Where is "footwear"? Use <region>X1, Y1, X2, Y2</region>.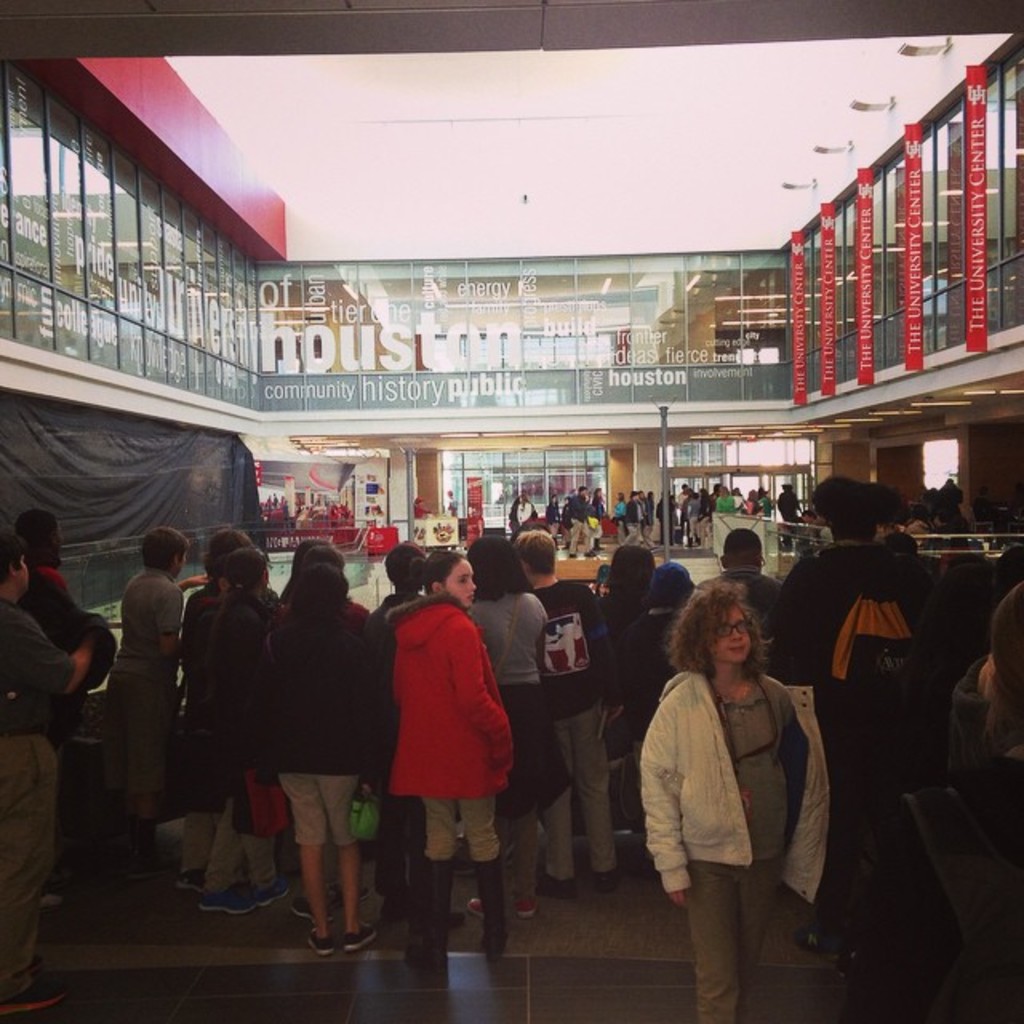
<region>464, 896, 499, 922</region>.
